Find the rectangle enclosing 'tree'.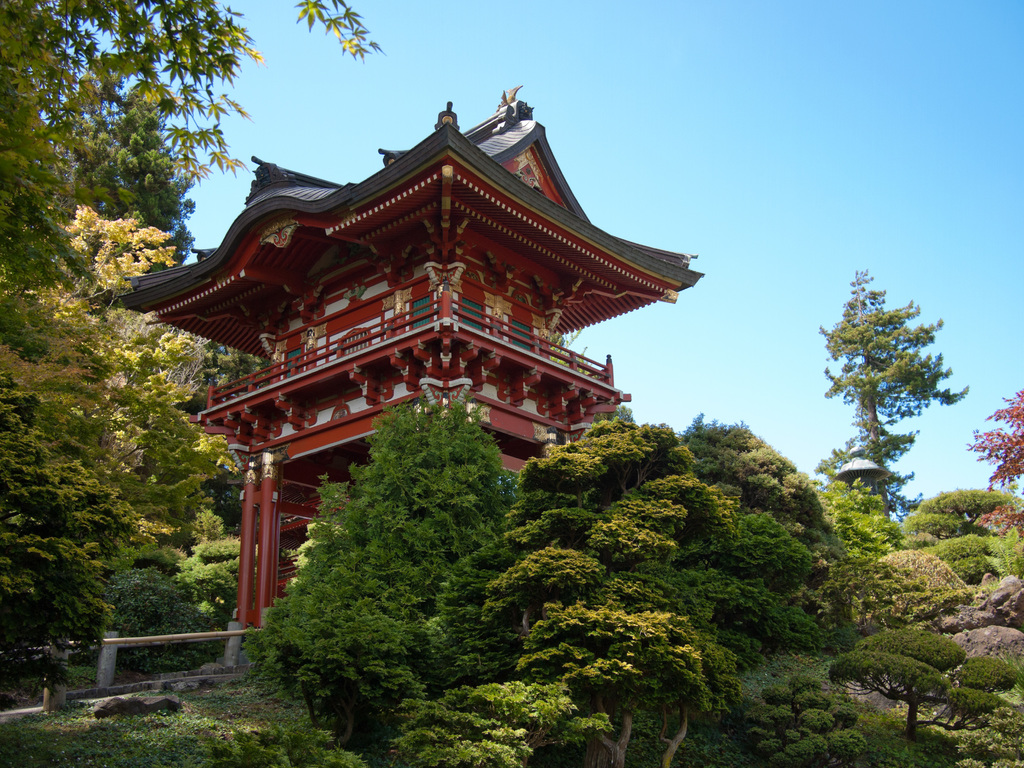
detection(815, 253, 957, 550).
